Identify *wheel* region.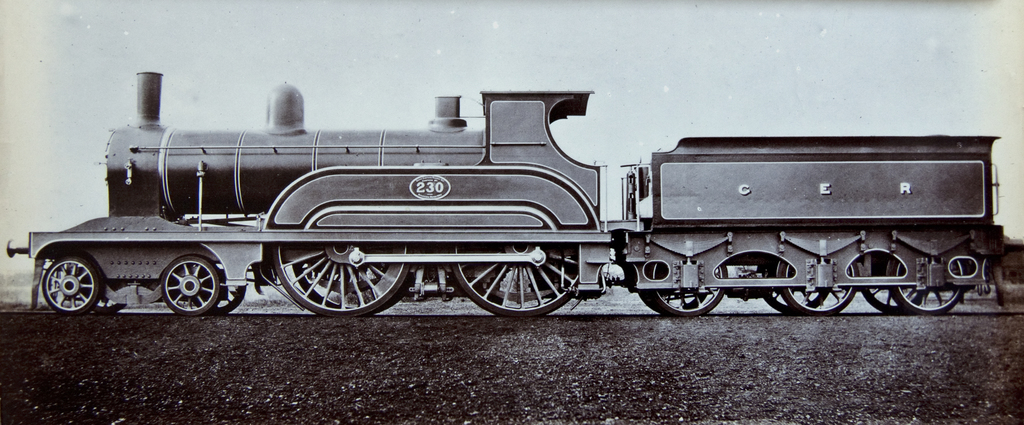
Region: l=861, t=253, r=927, b=315.
